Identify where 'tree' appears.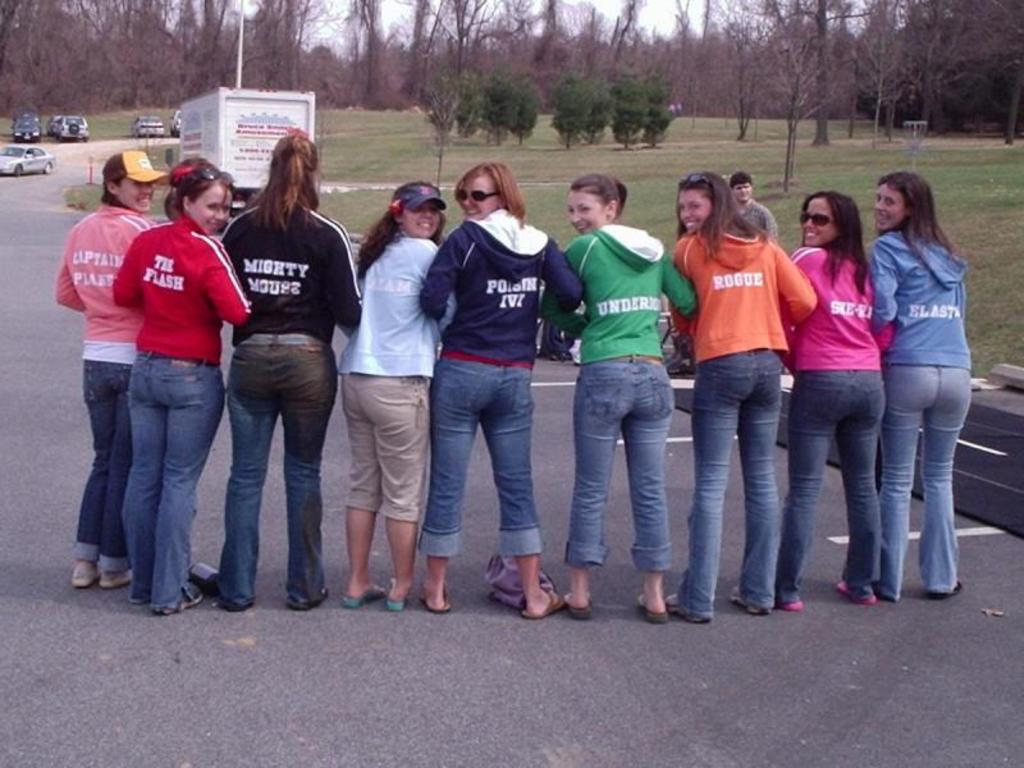
Appears at (left=508, top=81, right=536, bottom=143).
